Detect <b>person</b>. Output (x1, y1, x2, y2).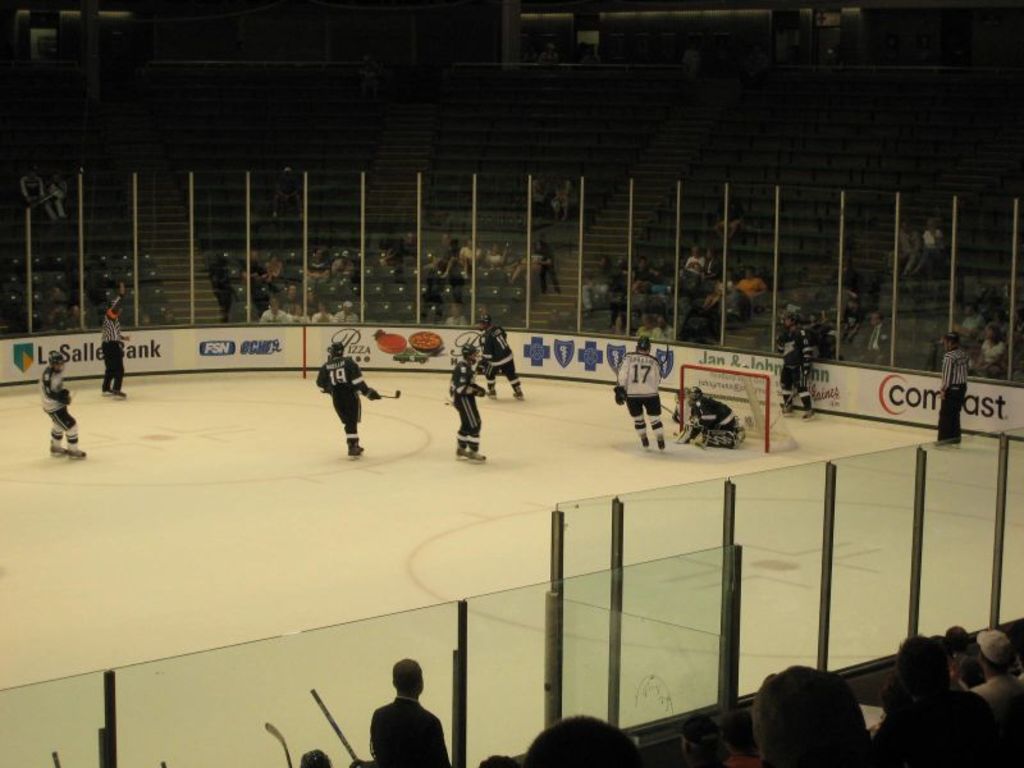
(614, 335, 664, 445).
